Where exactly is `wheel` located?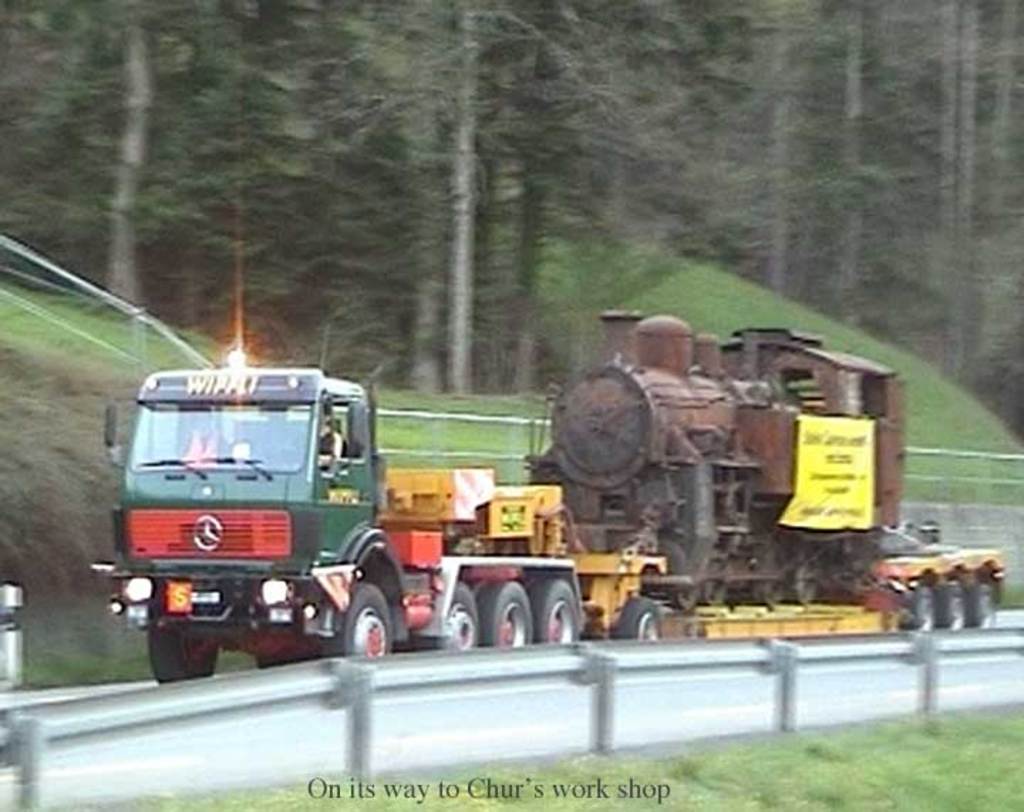
Its bounding box is pyautogui.locateOnScreen(903, 590, 934, 631).
